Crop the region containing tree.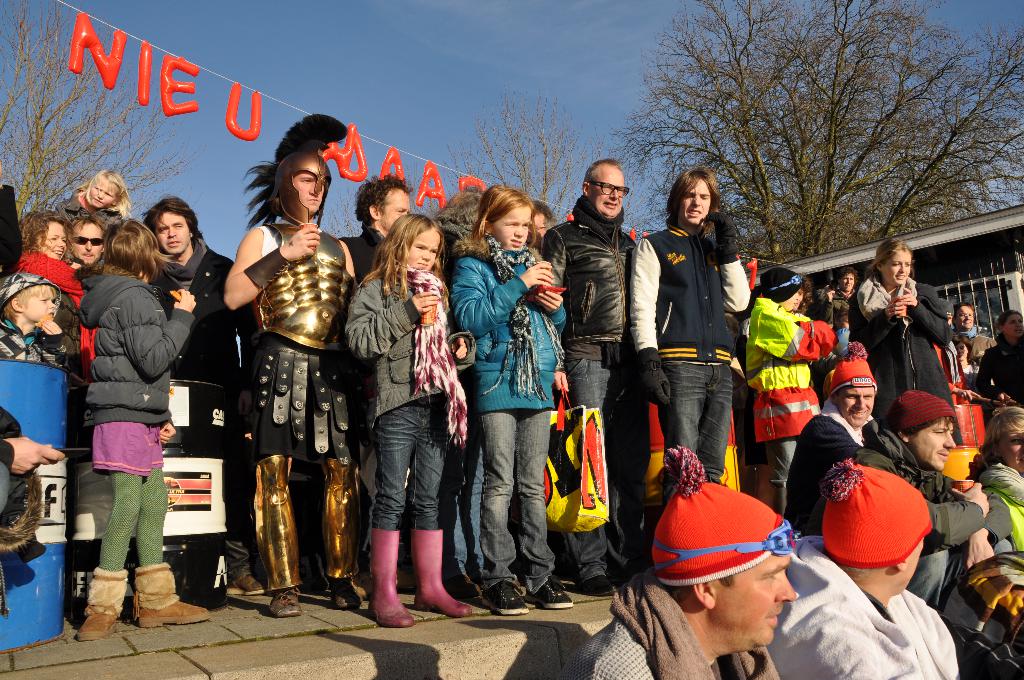
Crop region: (left=596, top=0, right=1023, bottom=268).
